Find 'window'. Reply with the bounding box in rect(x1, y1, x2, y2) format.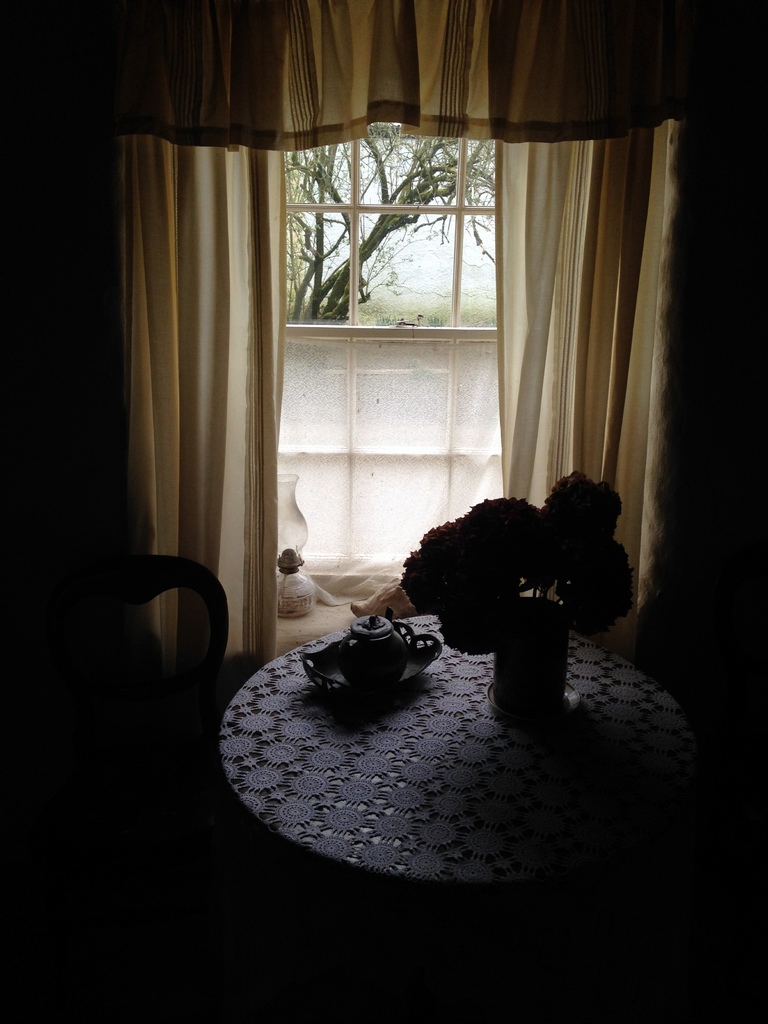
rect(291, 147, 506, 588).
